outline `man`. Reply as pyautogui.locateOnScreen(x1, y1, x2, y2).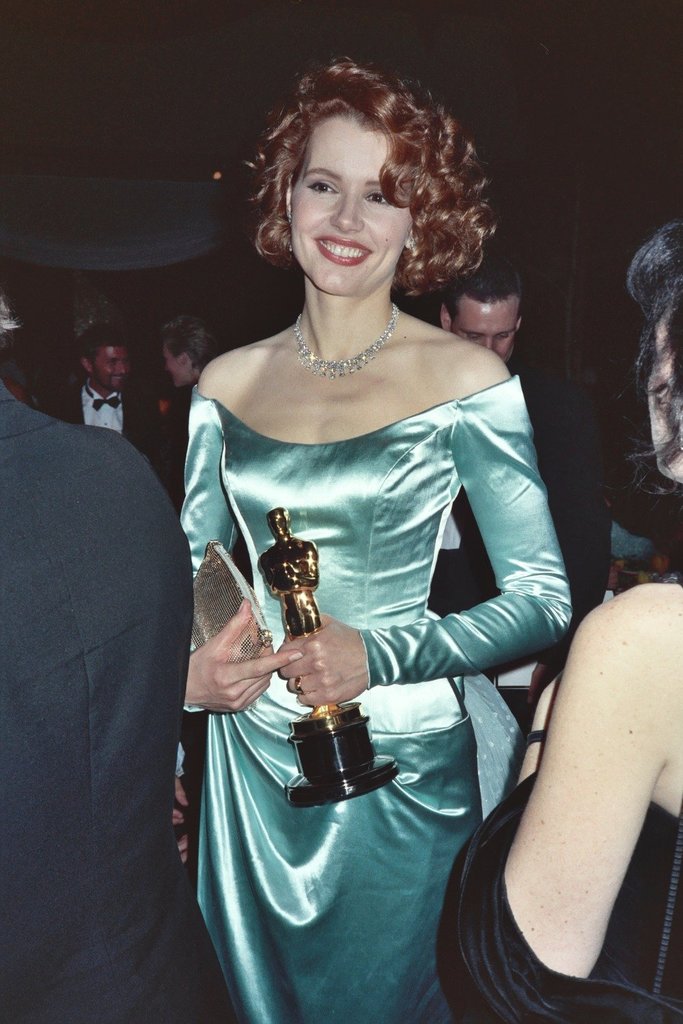
pyautogui.locateOnScreen(14, 268, 201, 1007).
